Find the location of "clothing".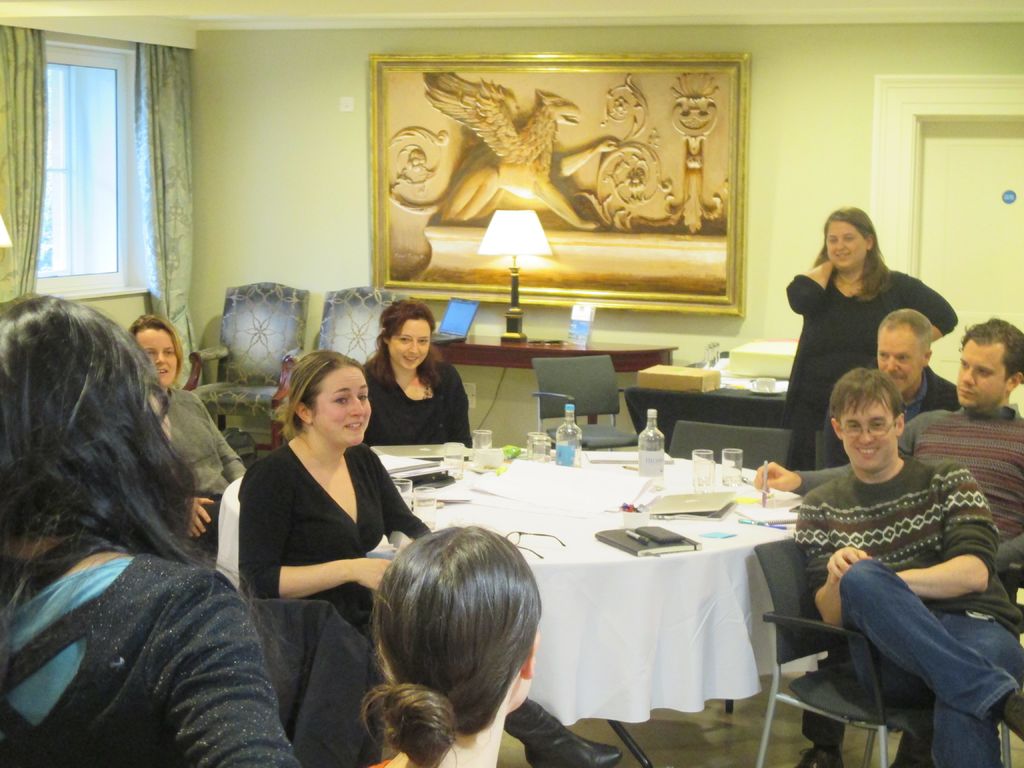
Location: locate(151, 385, 245, 559).
